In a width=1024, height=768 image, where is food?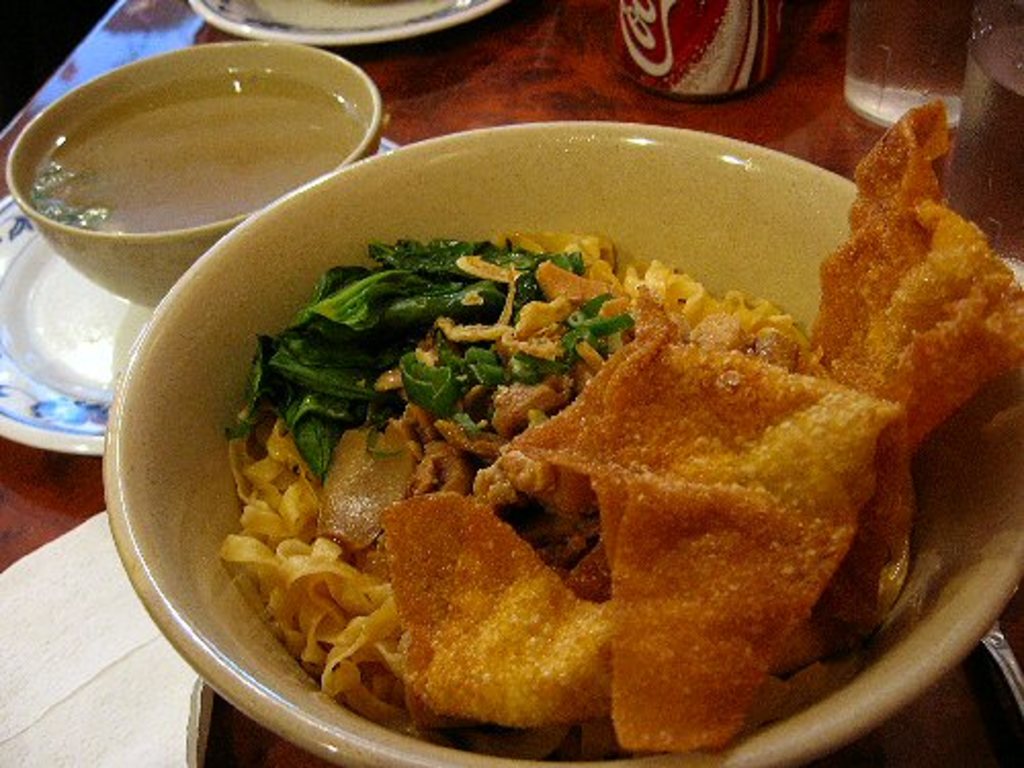
region(178, 147, 1018, 729).
